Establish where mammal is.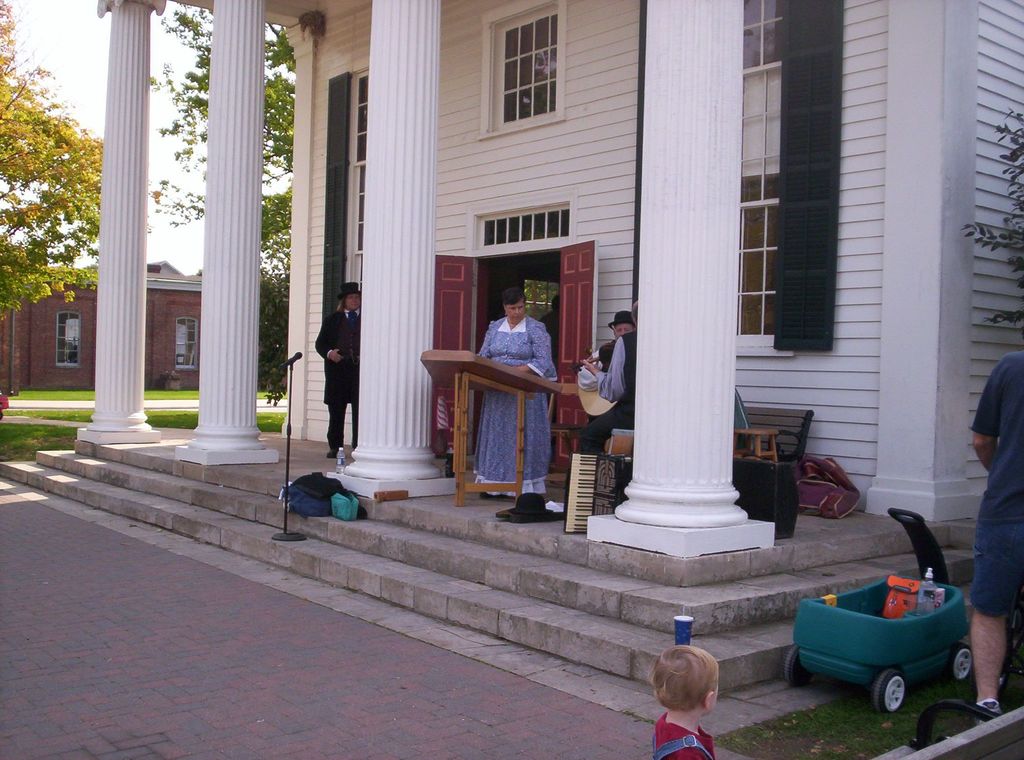
Established at <box>964,350,1023,725</box>.
